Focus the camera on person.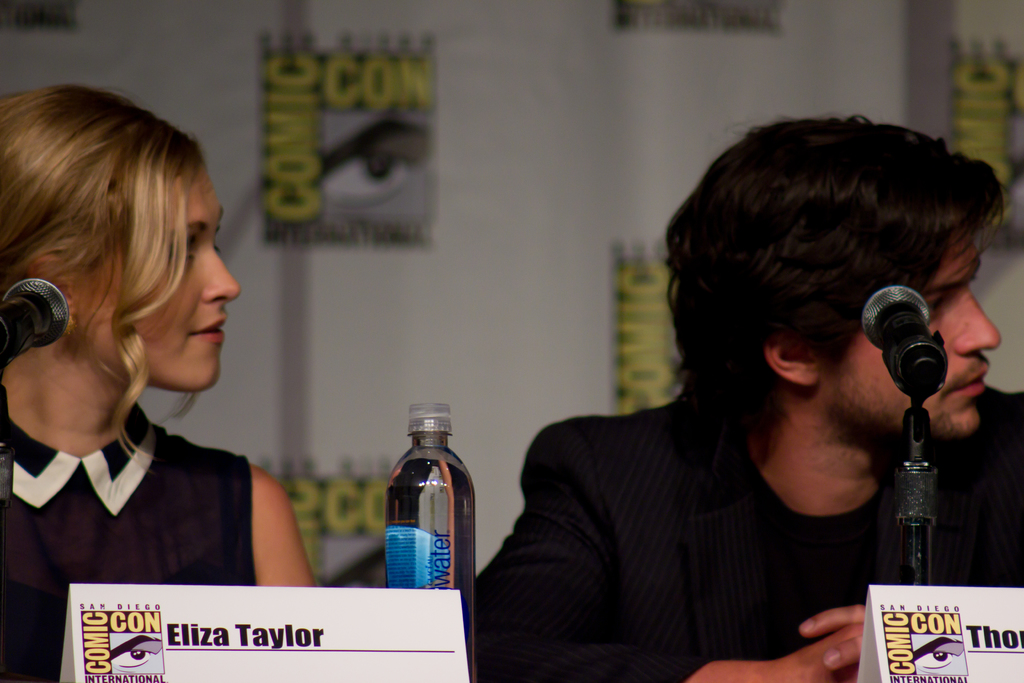
Focus region: bbox(0, 81, 315, 682).
